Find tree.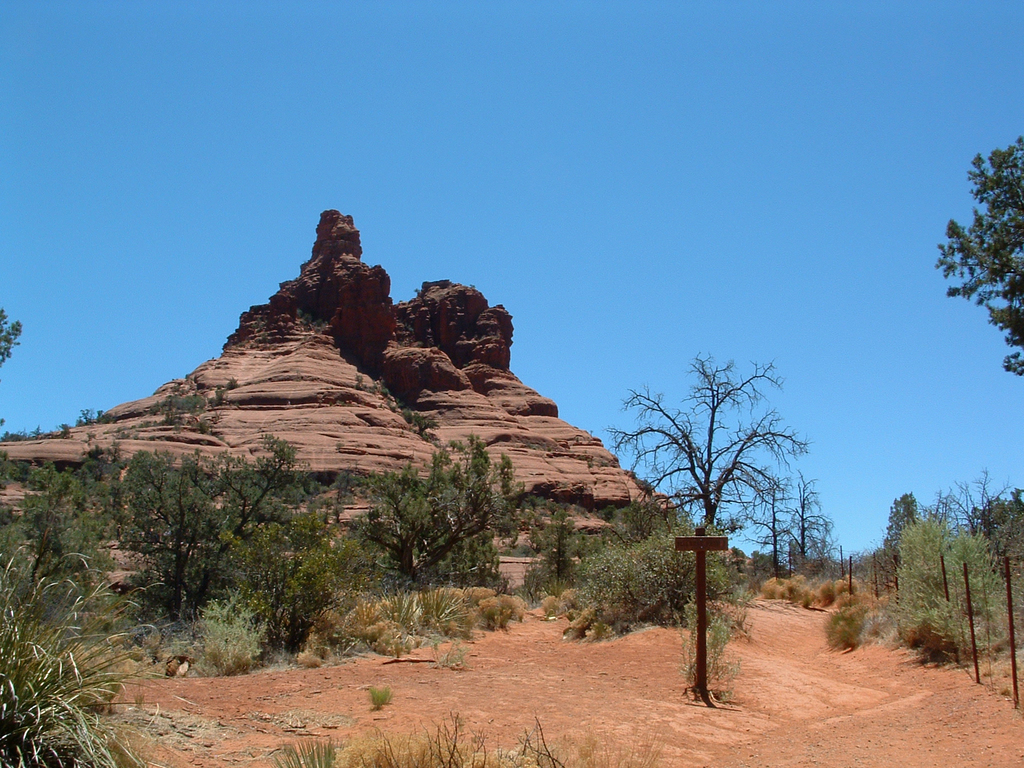
[83,452,337,605].
